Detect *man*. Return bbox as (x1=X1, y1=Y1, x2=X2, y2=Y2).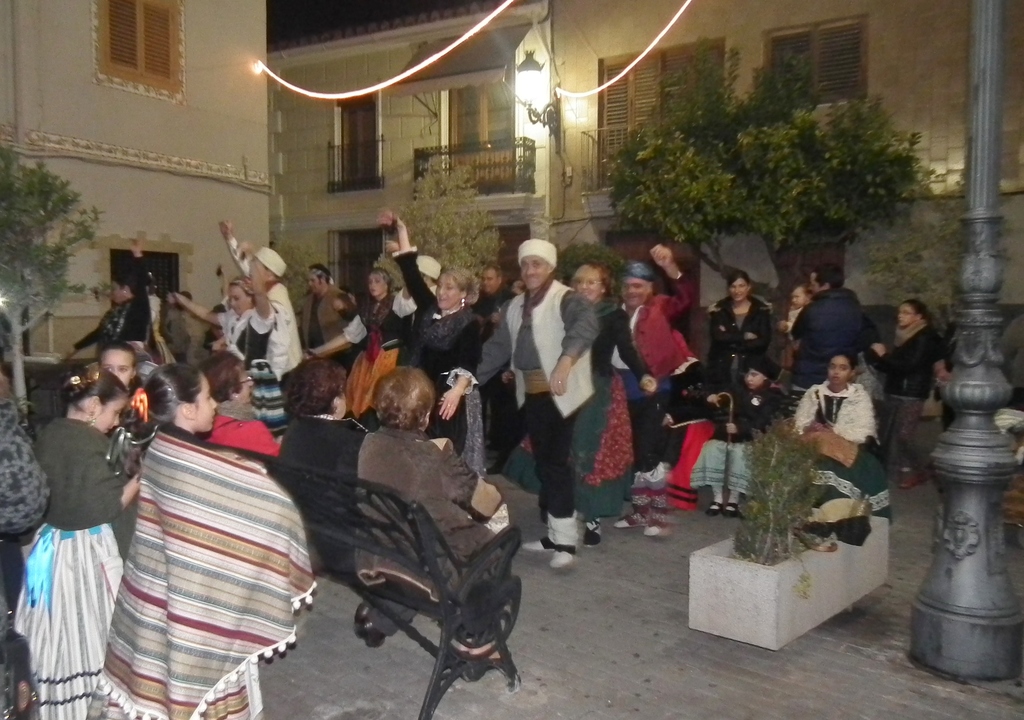
(x1=788, y1=265, x2=871, y2=414).
